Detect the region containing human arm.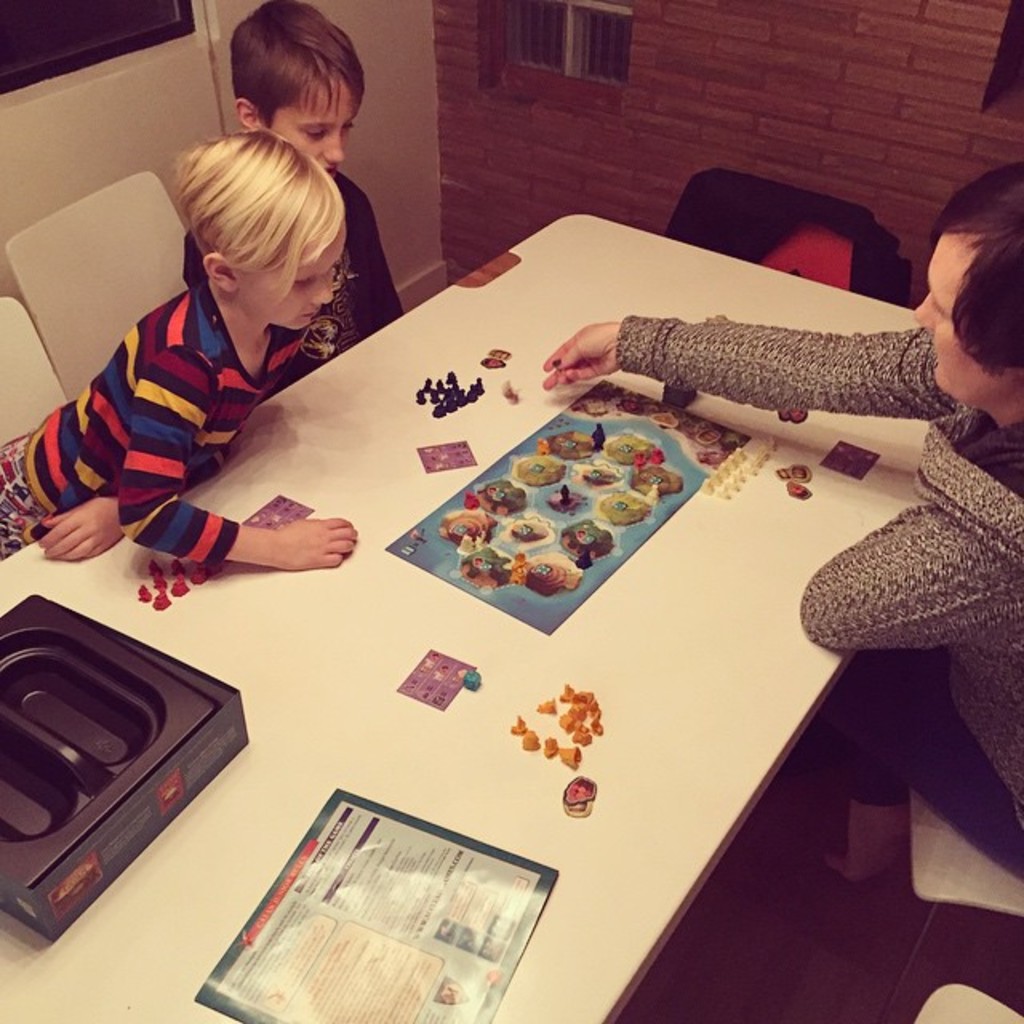
locate(30, 485, 130, 563).
